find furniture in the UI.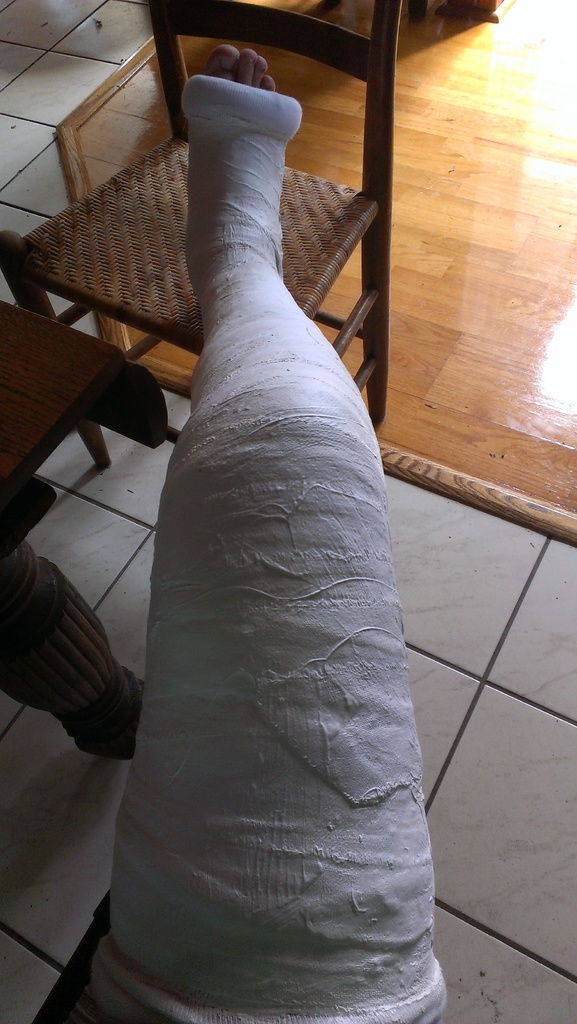
UI element at x1=408 y1=0 x2=517 y2=22.
